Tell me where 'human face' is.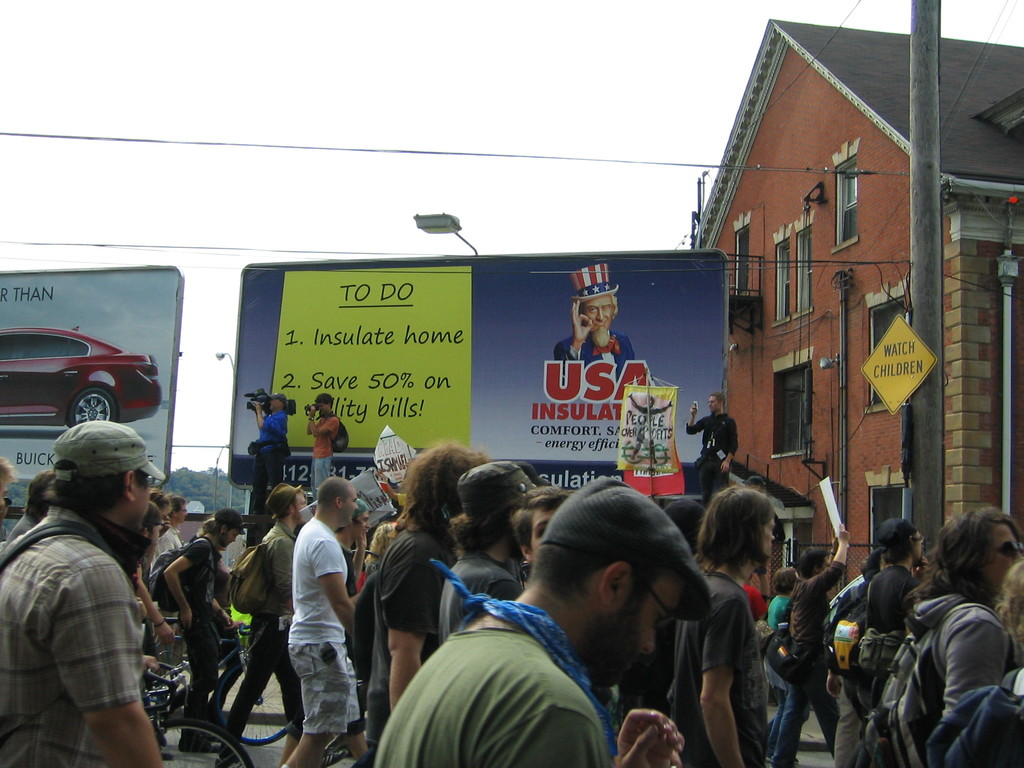
'human face' is at bbox=[763, 518, 773, 558].
